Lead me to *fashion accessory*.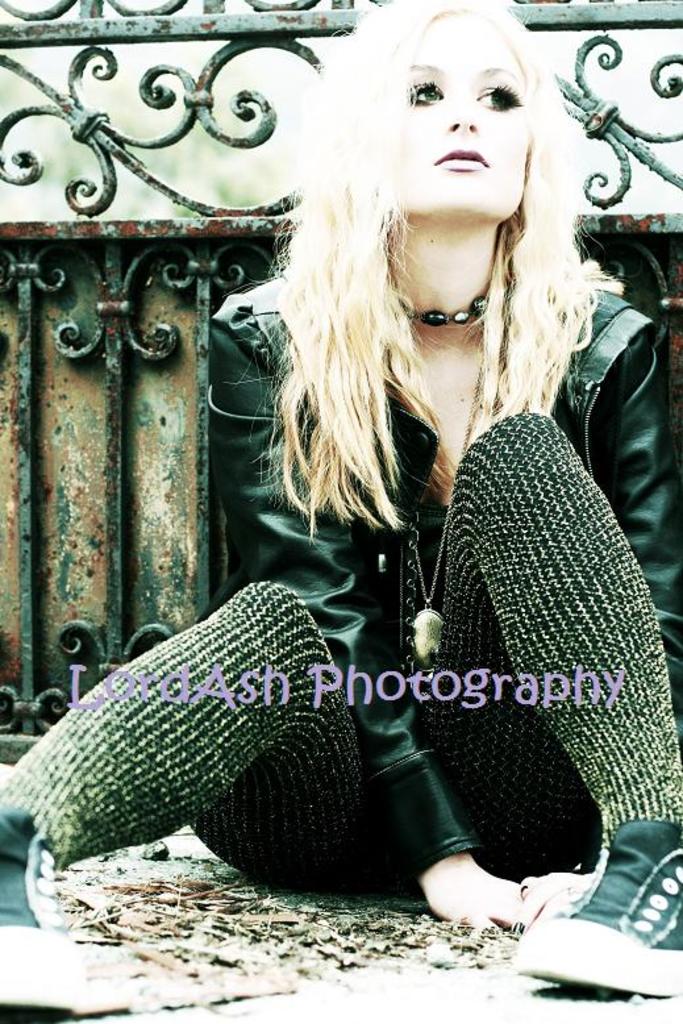
Lead to (x1=509, y1=819, x2=682, y2=996).
